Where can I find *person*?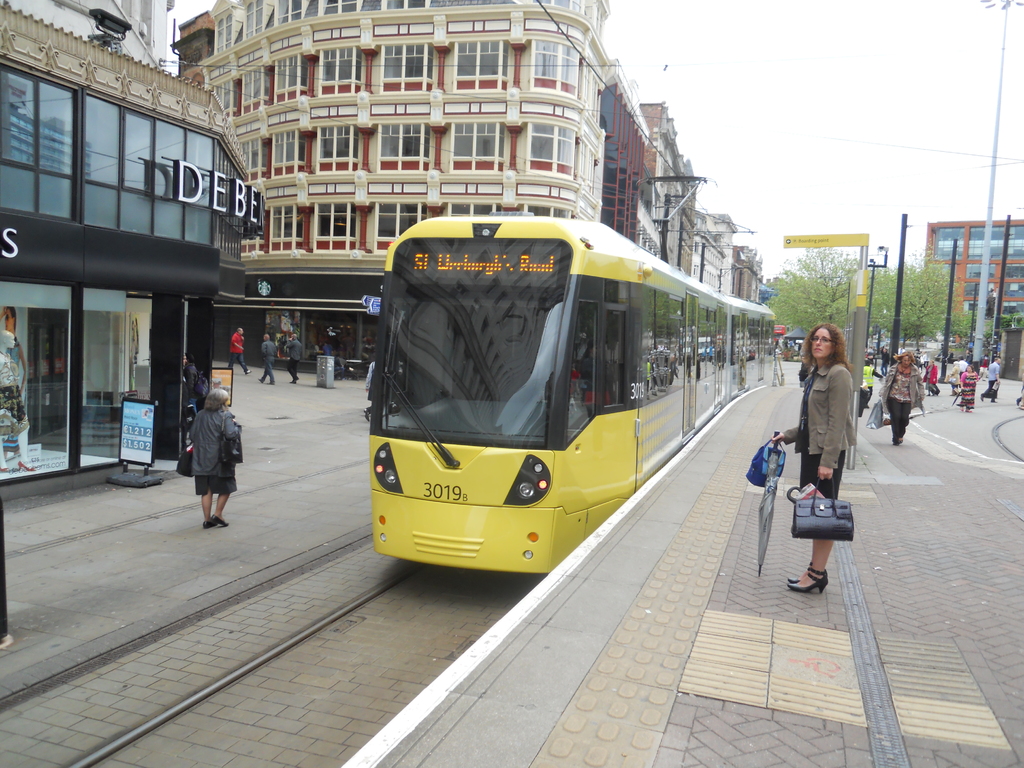
You can find it at Rect(257, 337, 276, 386).
